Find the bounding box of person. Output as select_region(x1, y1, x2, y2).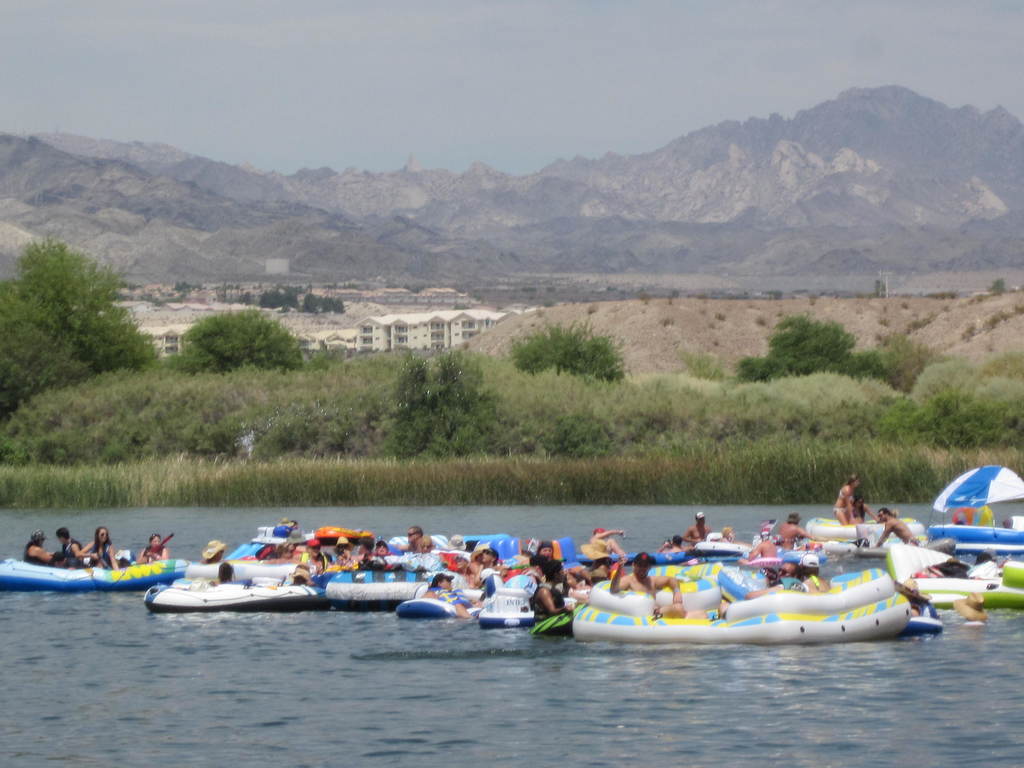
select_region(535, 539, 556, 559).
